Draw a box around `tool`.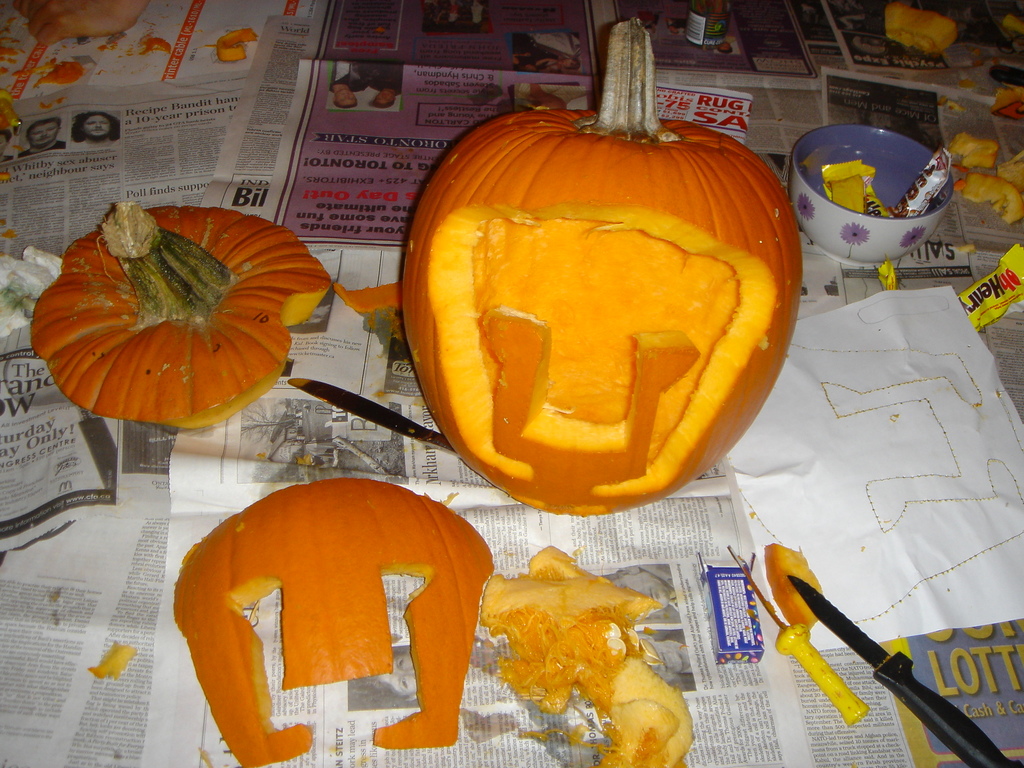
(left=287, top=371, right=461, bottom=446).
